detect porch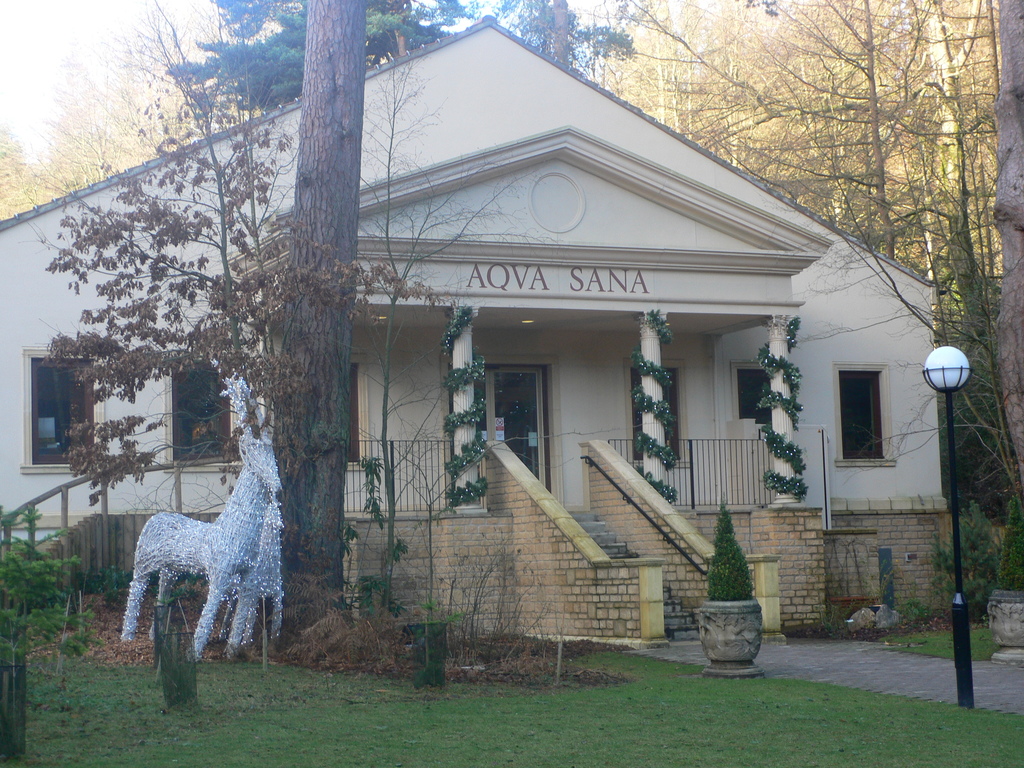
BBox(343, 436, 777, 522)
